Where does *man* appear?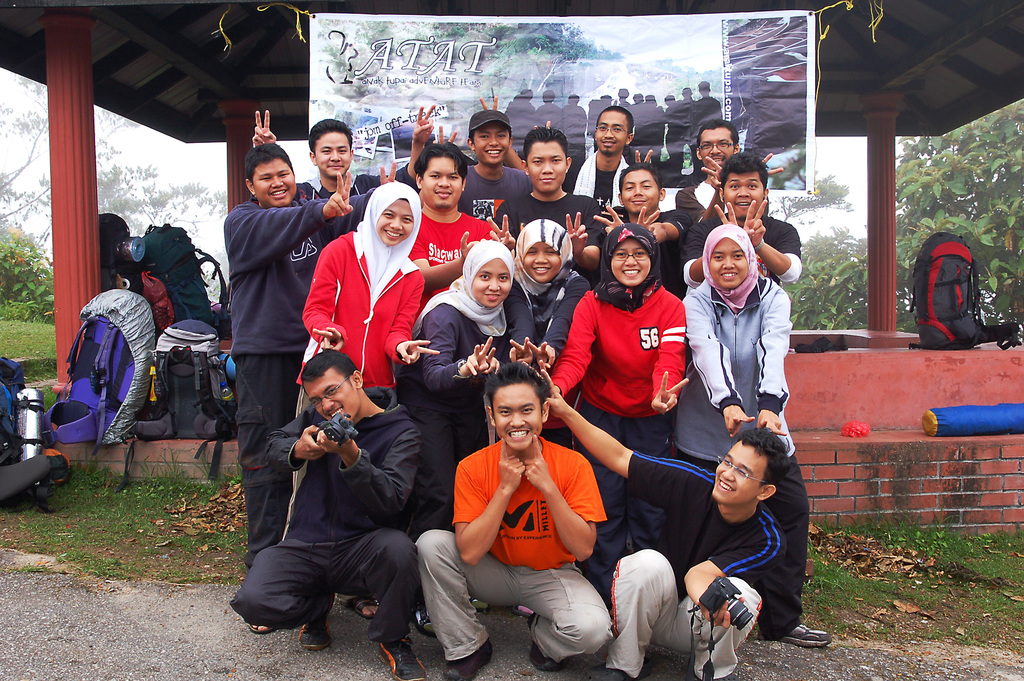
Appears at (left=220, top=142, right=395, bottom=629).
